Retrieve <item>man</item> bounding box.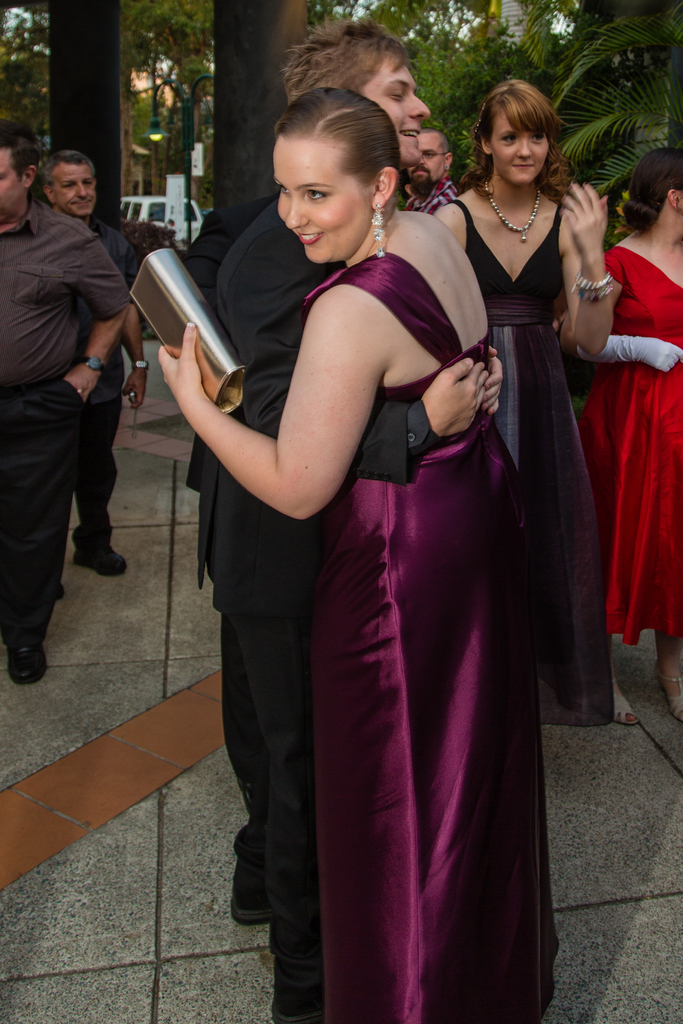
Bounding box: 0:131:126:682.
